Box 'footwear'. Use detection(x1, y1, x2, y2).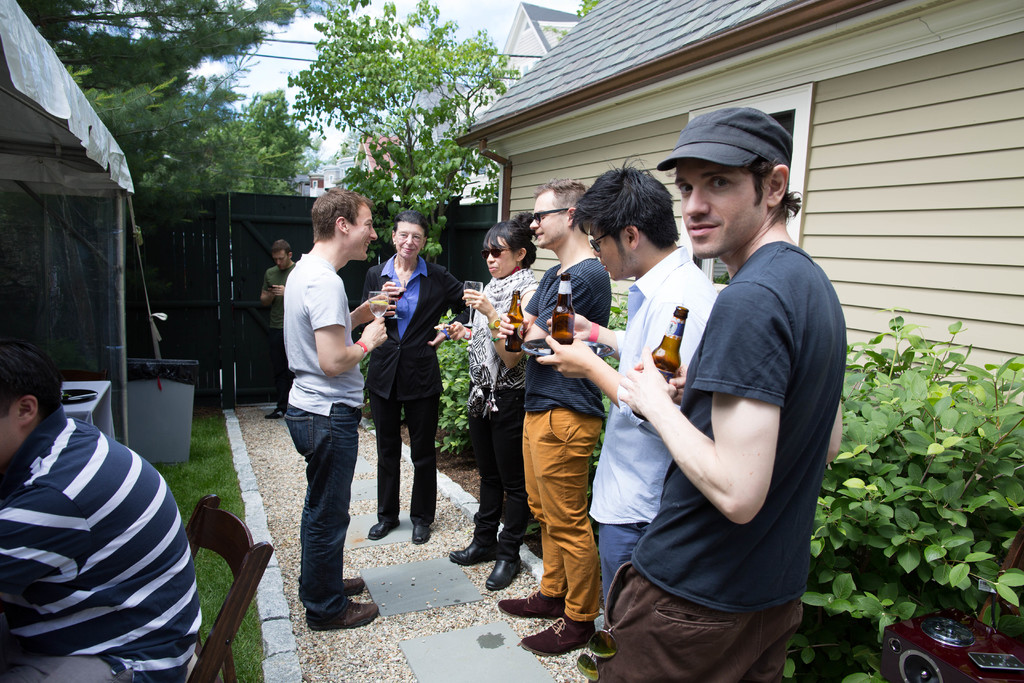
detection(447, 549, 500, 568).
